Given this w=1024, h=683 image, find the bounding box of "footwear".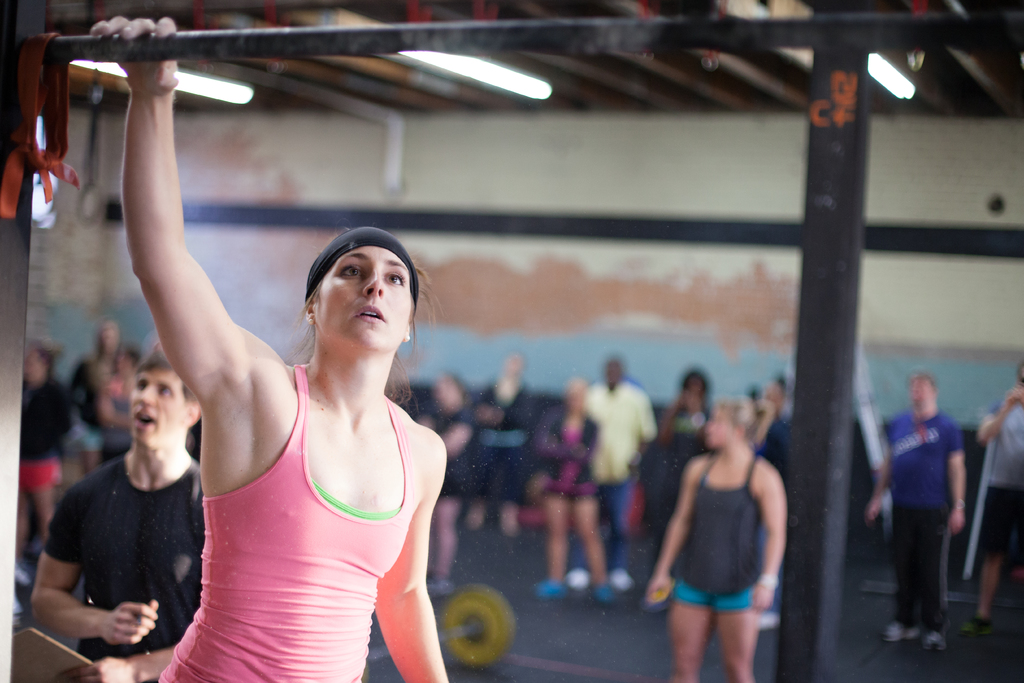
{"x1": 920, "y1": 630, "x2": 948, "y2": 651}.
